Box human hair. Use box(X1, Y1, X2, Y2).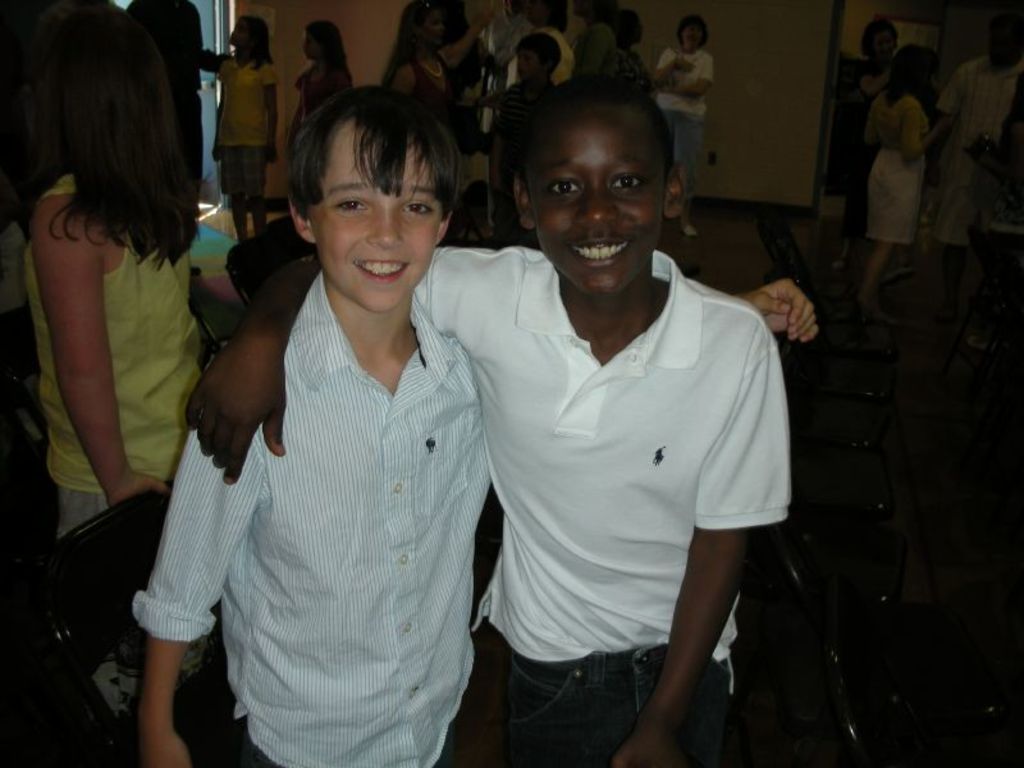
box(681, 14, 709, 45).
